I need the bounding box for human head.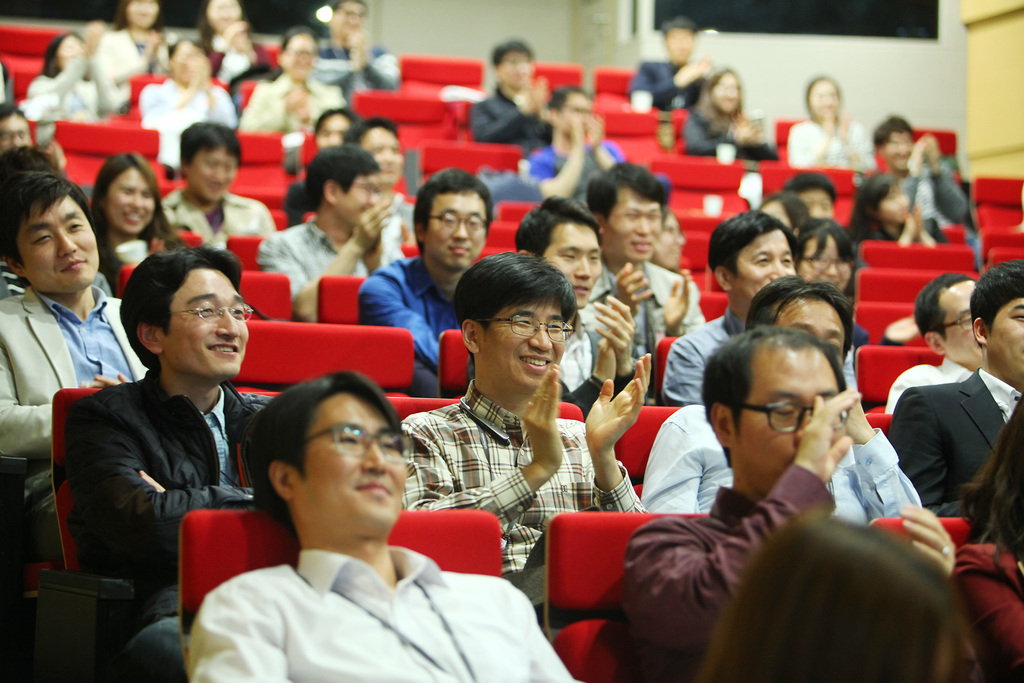
Here it is: bbox=(968, 257, 1023, 391).
